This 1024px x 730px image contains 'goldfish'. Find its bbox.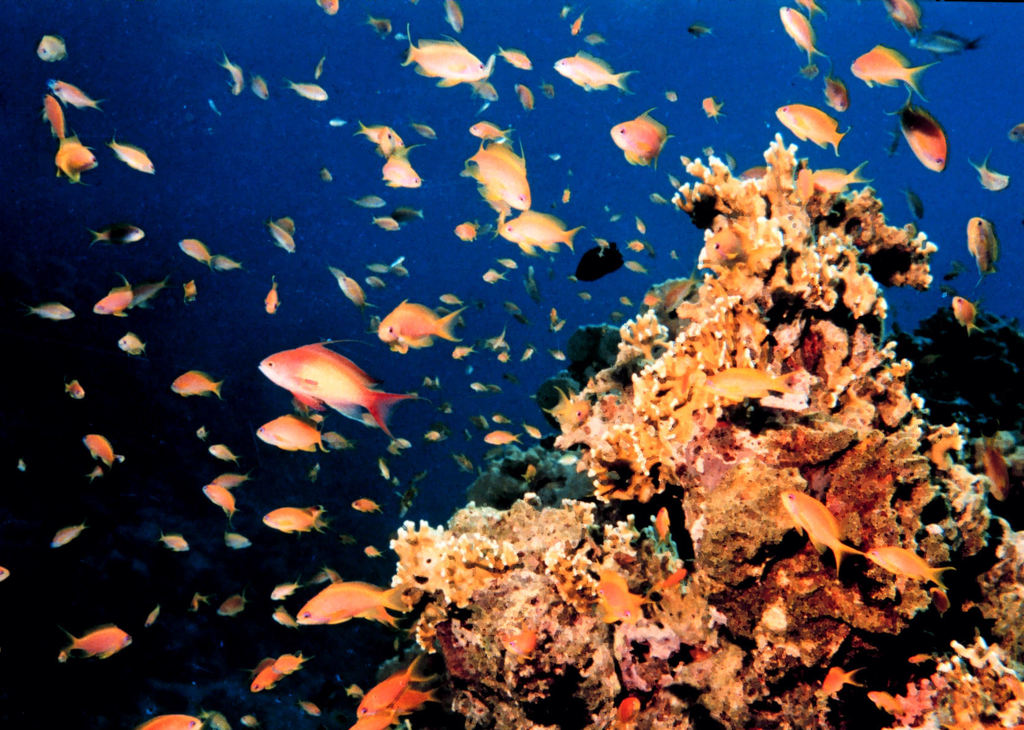
select_region(56, 622, 131, 658).
